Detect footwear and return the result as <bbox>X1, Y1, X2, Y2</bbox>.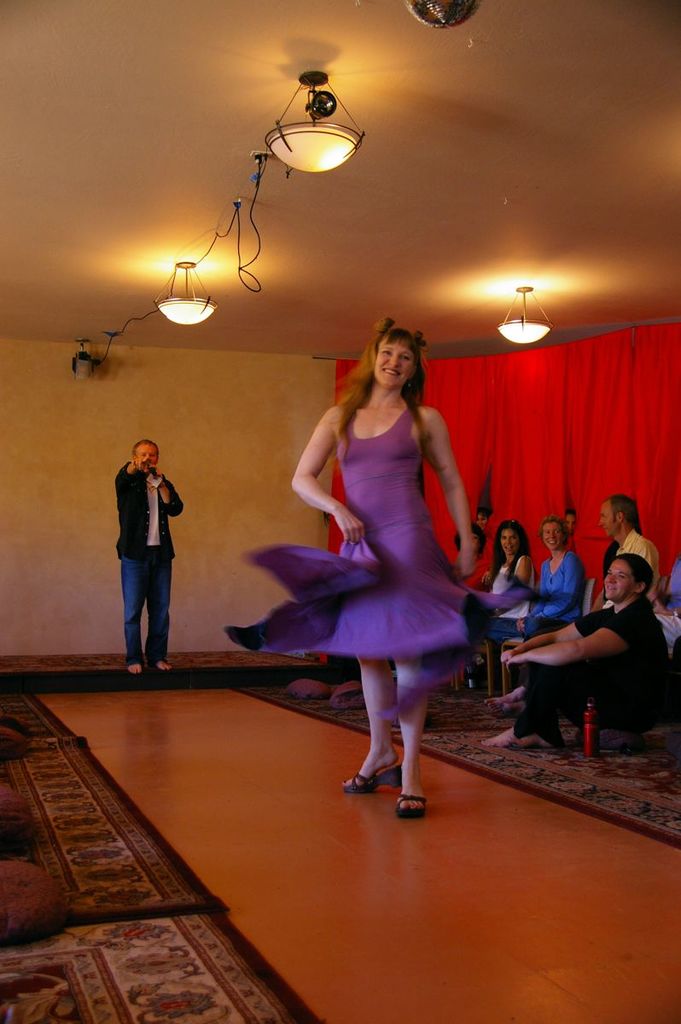
<bbox>393, 797, 432, 822</bbox>.
